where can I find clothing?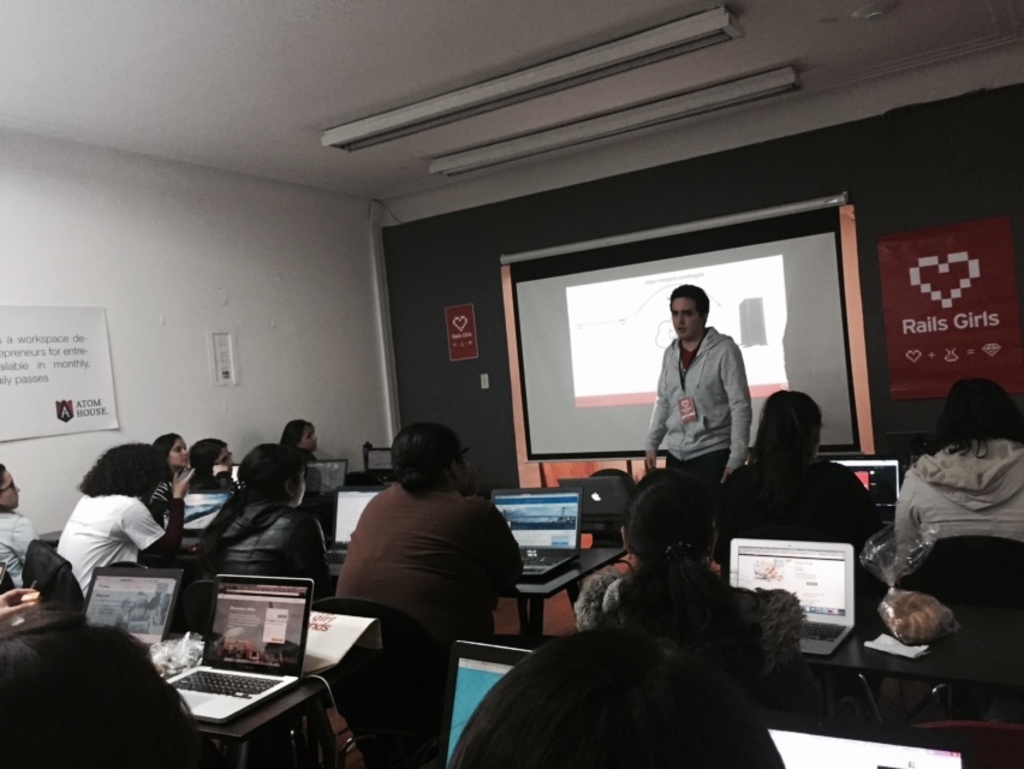
You can find it at <box>208,499,340,595</box>.
